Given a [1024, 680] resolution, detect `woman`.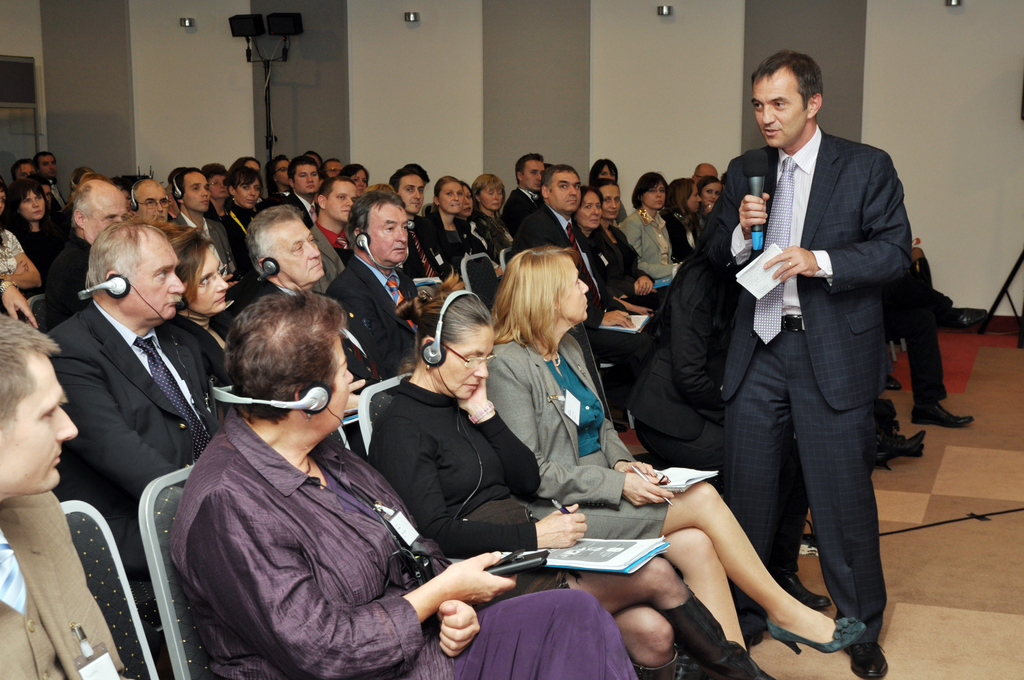
Rect(170, 295, 639, 679).
